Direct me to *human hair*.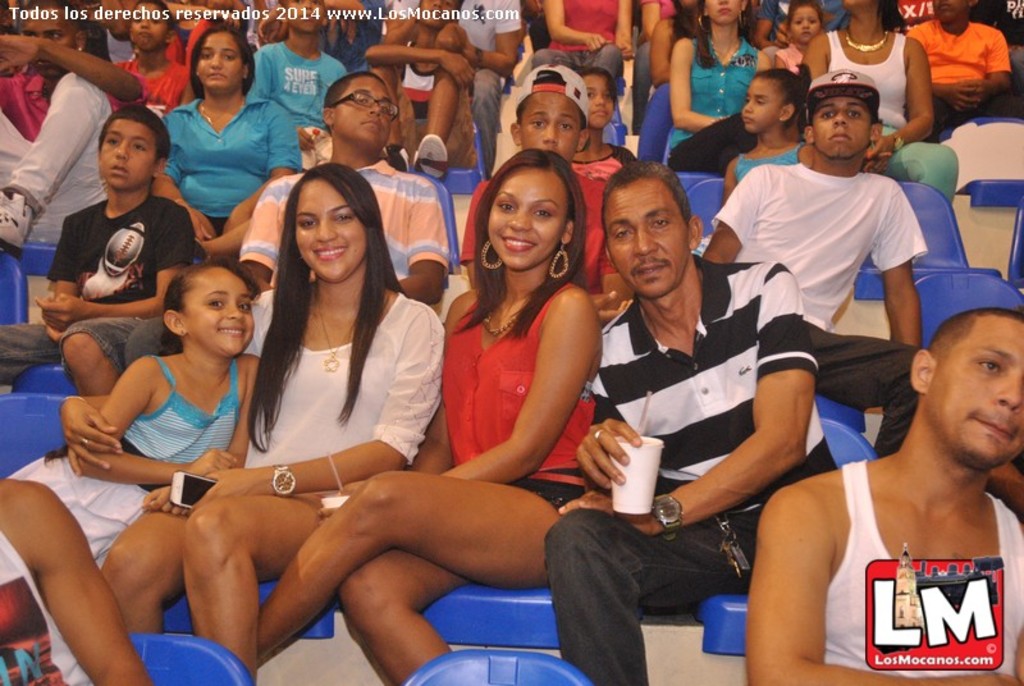
Direction: 603/156/691/223.
